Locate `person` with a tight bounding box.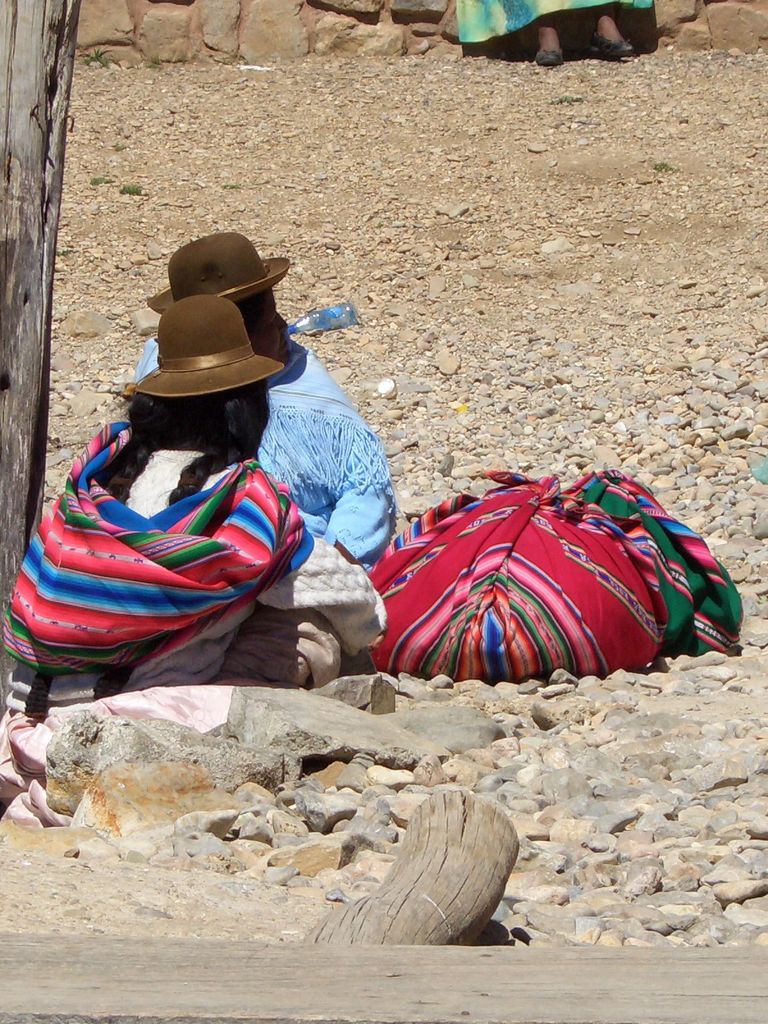
[left=132, top=232, right=397, bottom=572].
